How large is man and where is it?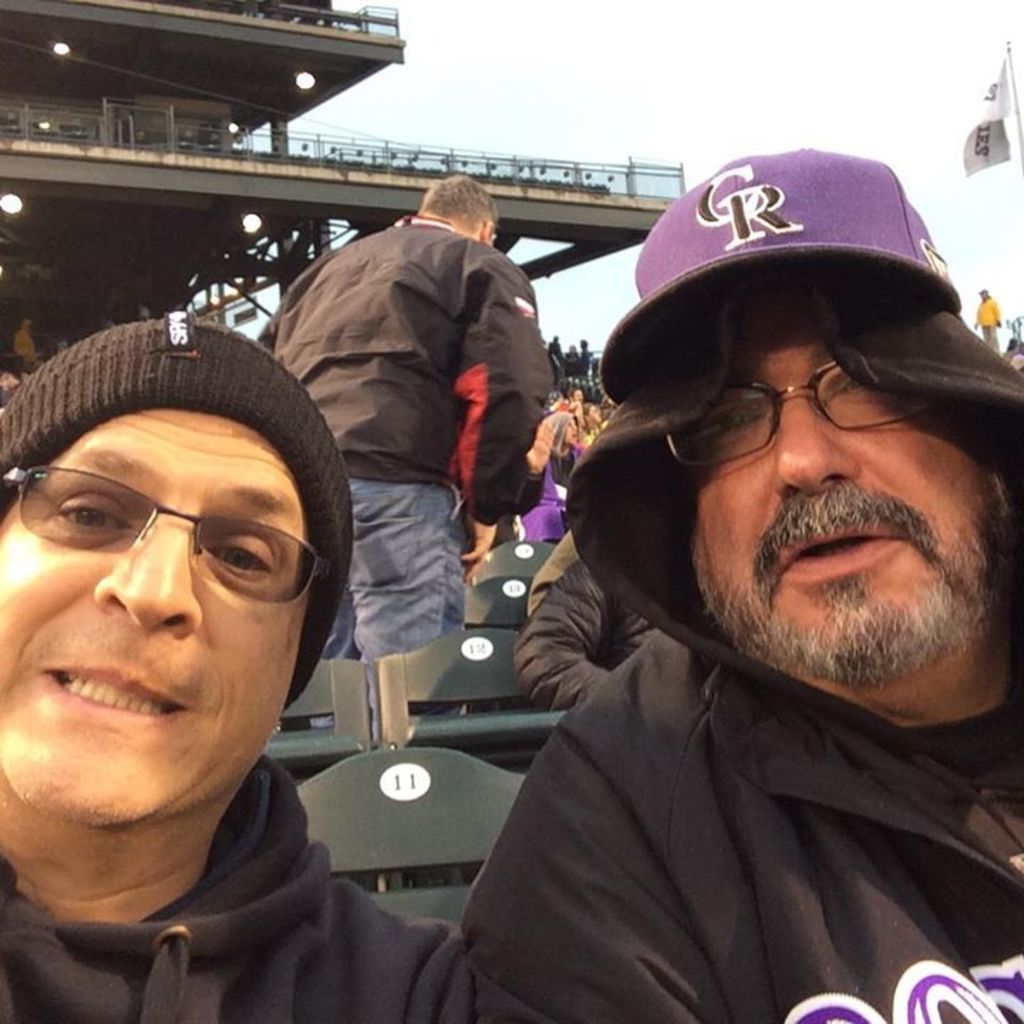
Bounding box: (x1=267, y1=169, x2=562, y2=745).
